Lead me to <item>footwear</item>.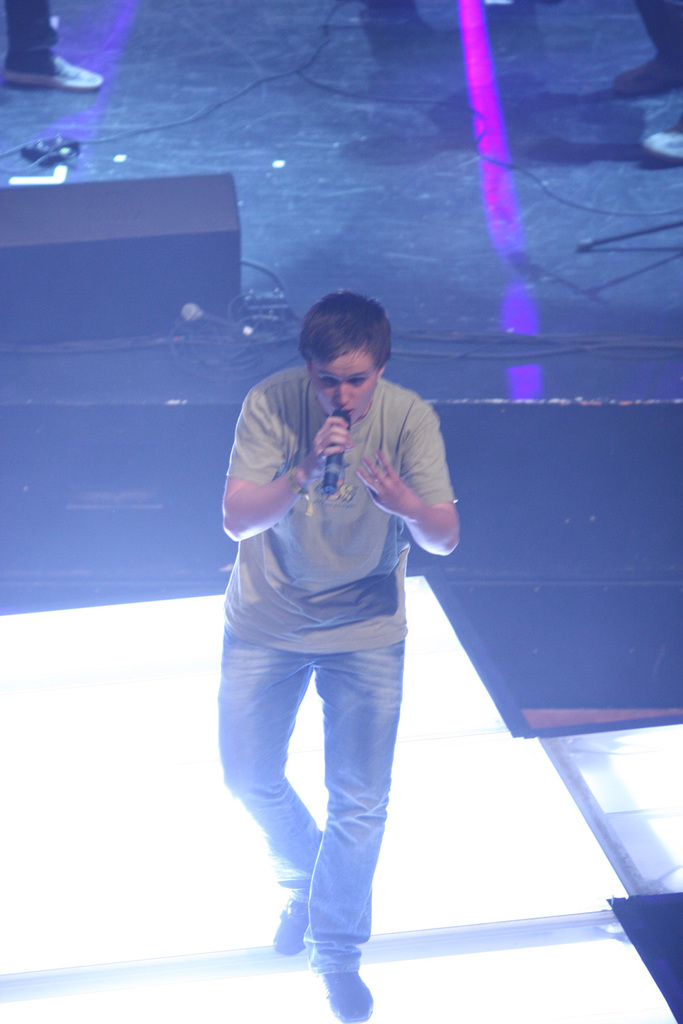
Lead to 614:59:682:96.
